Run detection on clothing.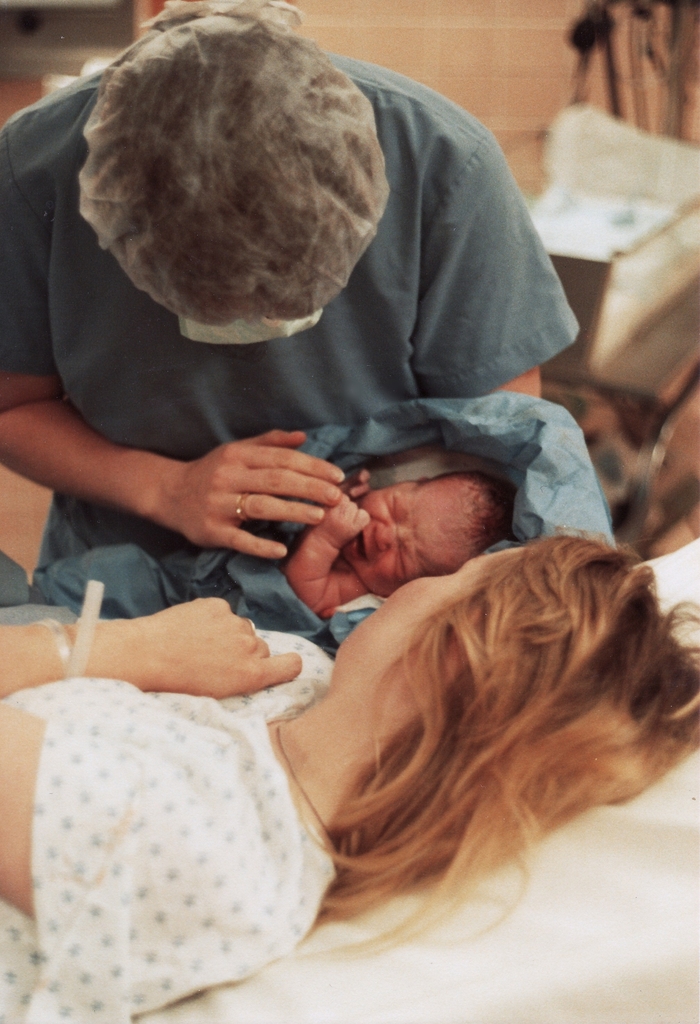
Result: bbox=[0, 400, 606, 650].
